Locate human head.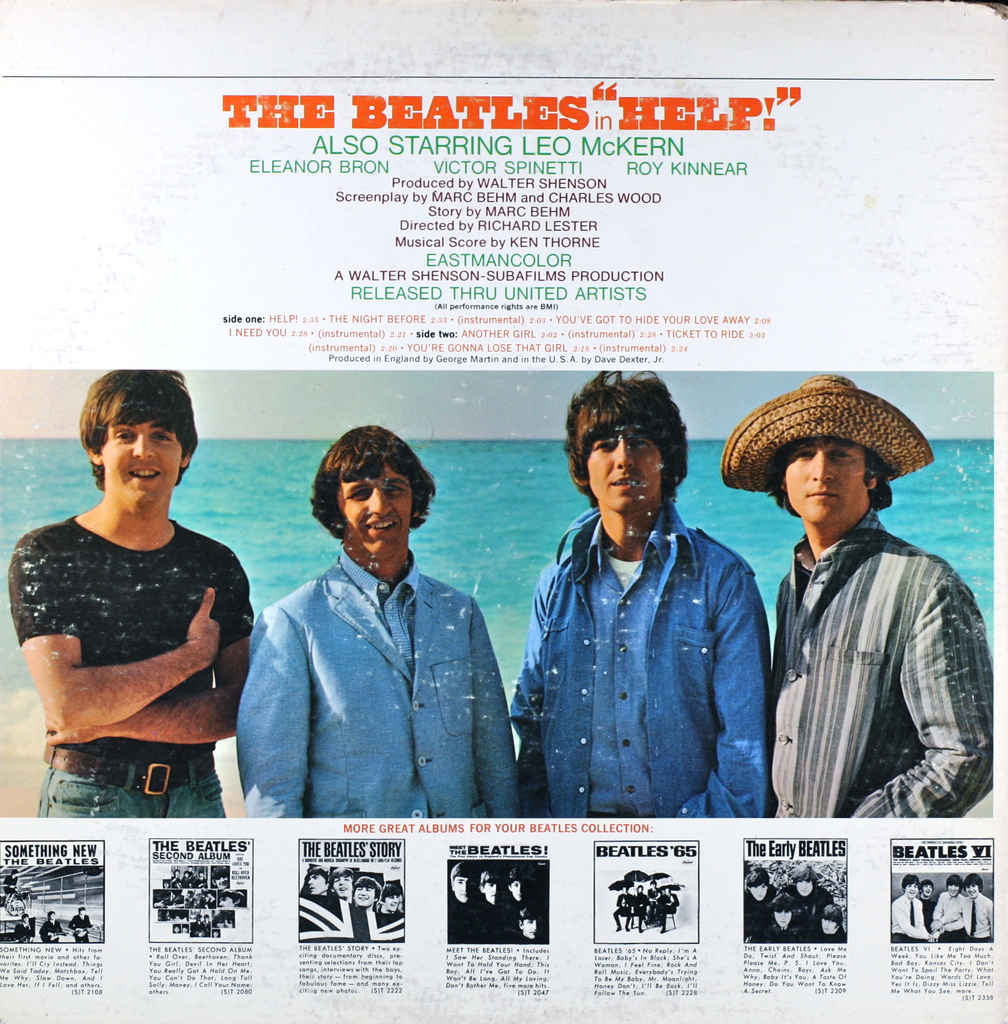
Bounding box: {"left": 47, "top": 910, "right": 54, "bottom": 921}.
